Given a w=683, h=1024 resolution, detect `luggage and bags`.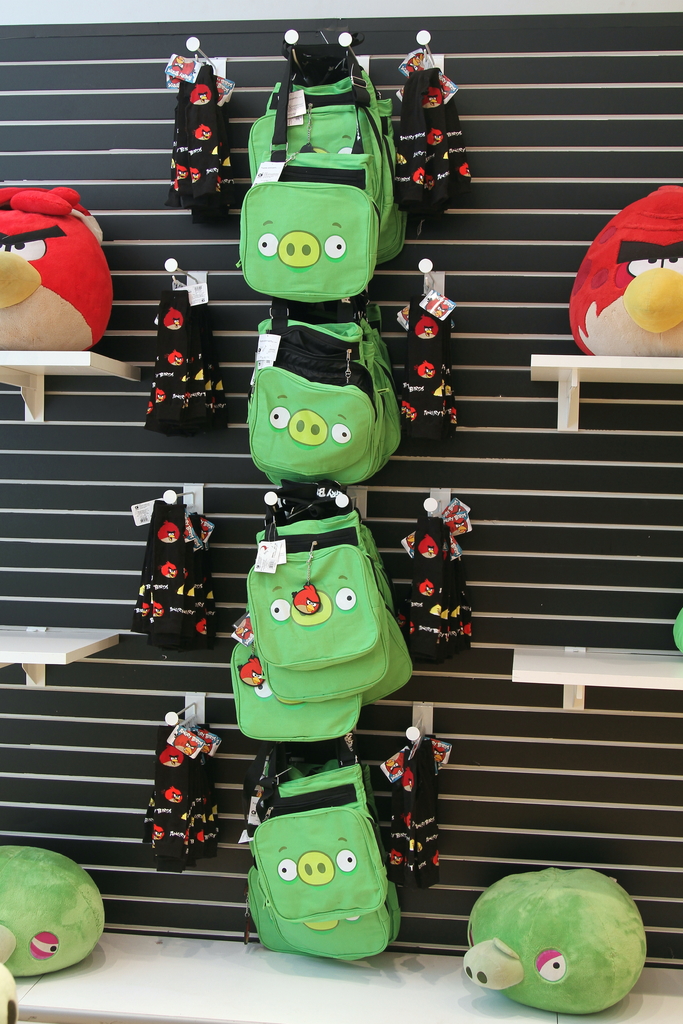
245/318/381/488.
